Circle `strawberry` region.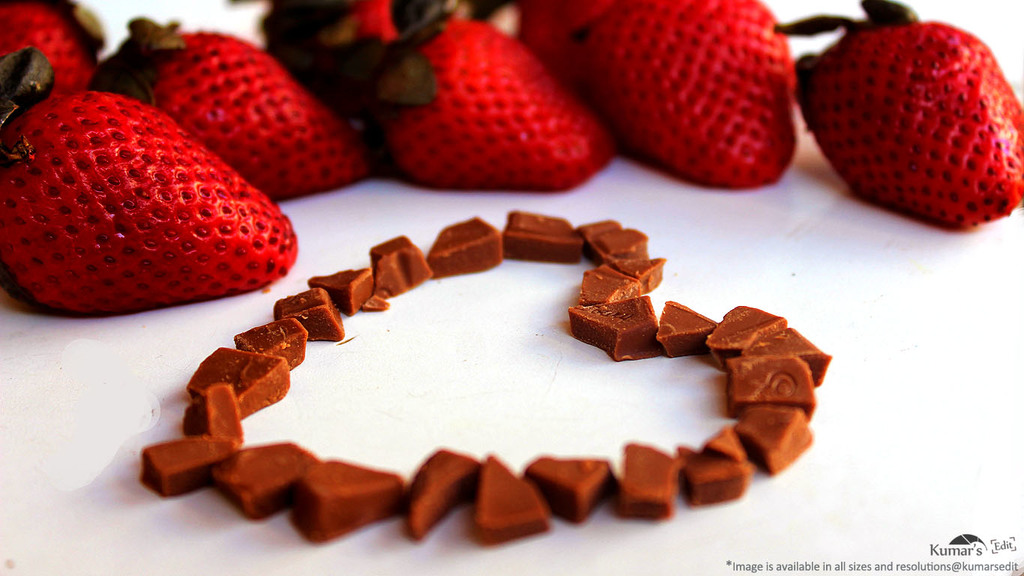
Region: 0:88:297:318.
